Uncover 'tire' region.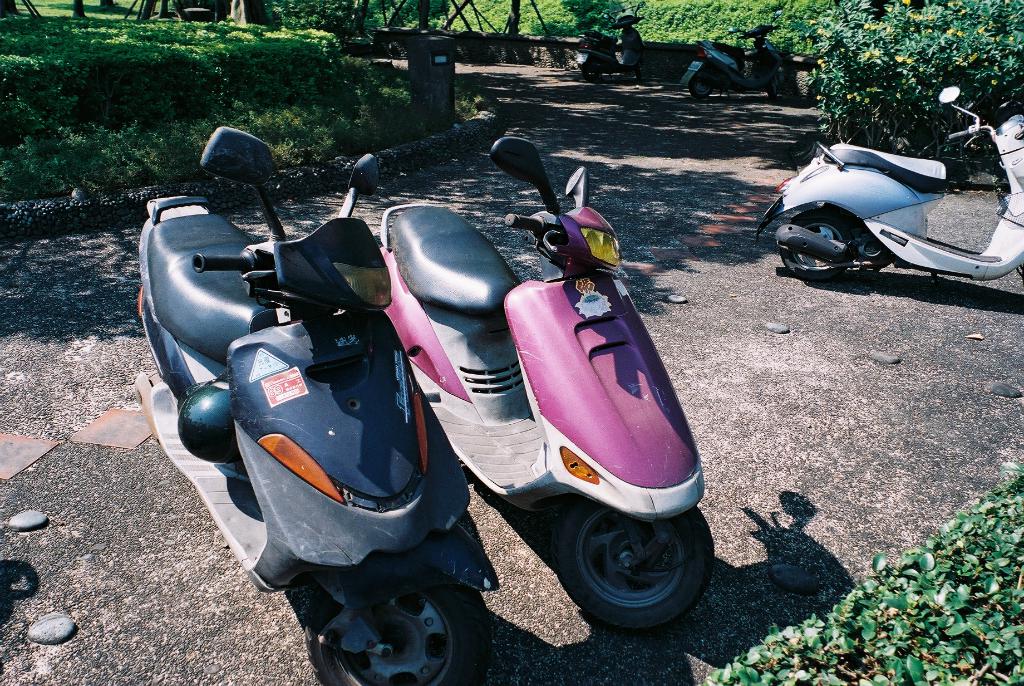
Uncovered: [left=637, top=65, right=652, bottom=81].
